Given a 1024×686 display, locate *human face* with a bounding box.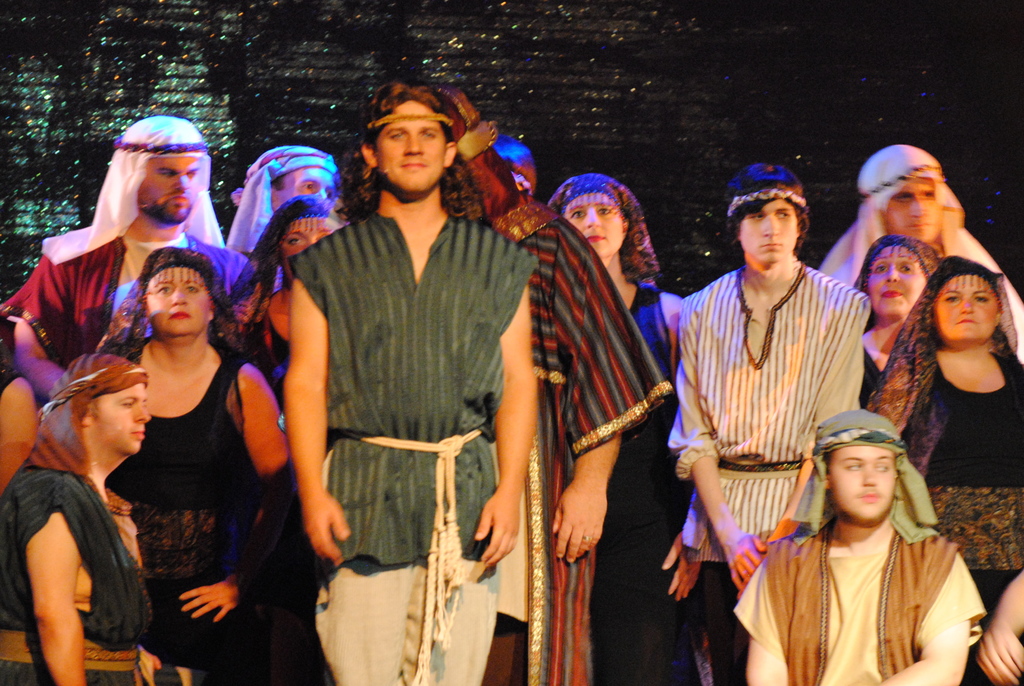
Located: <box>92,382,152,456</box>.
